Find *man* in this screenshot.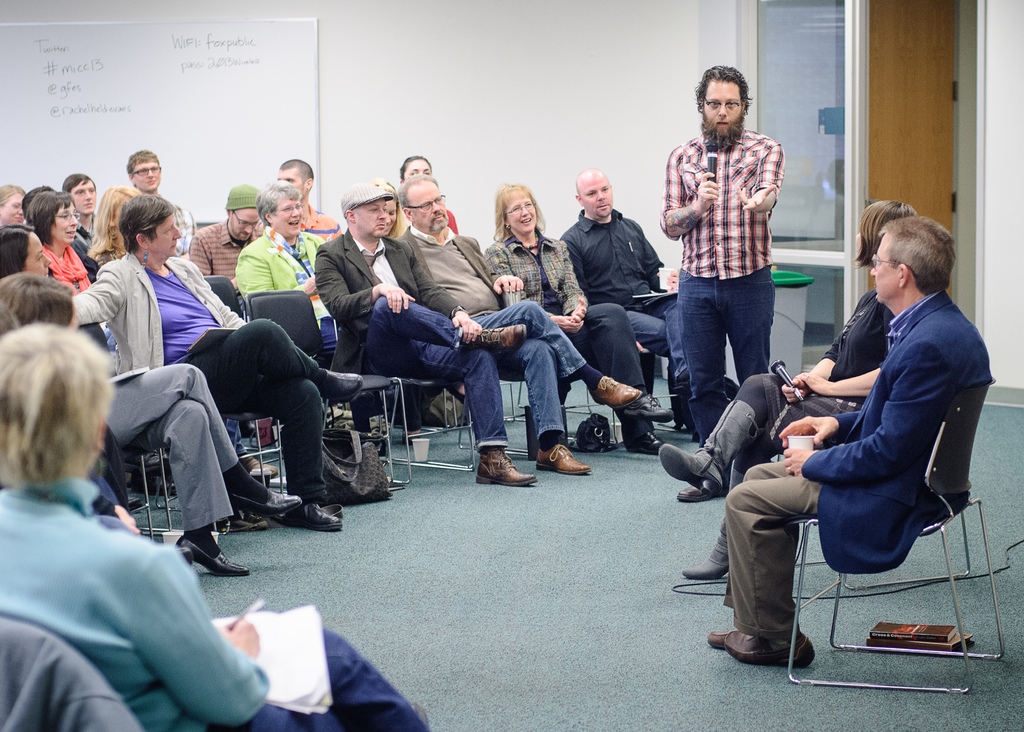
The bounding box for *man* is 188, 184, 268, 316.
